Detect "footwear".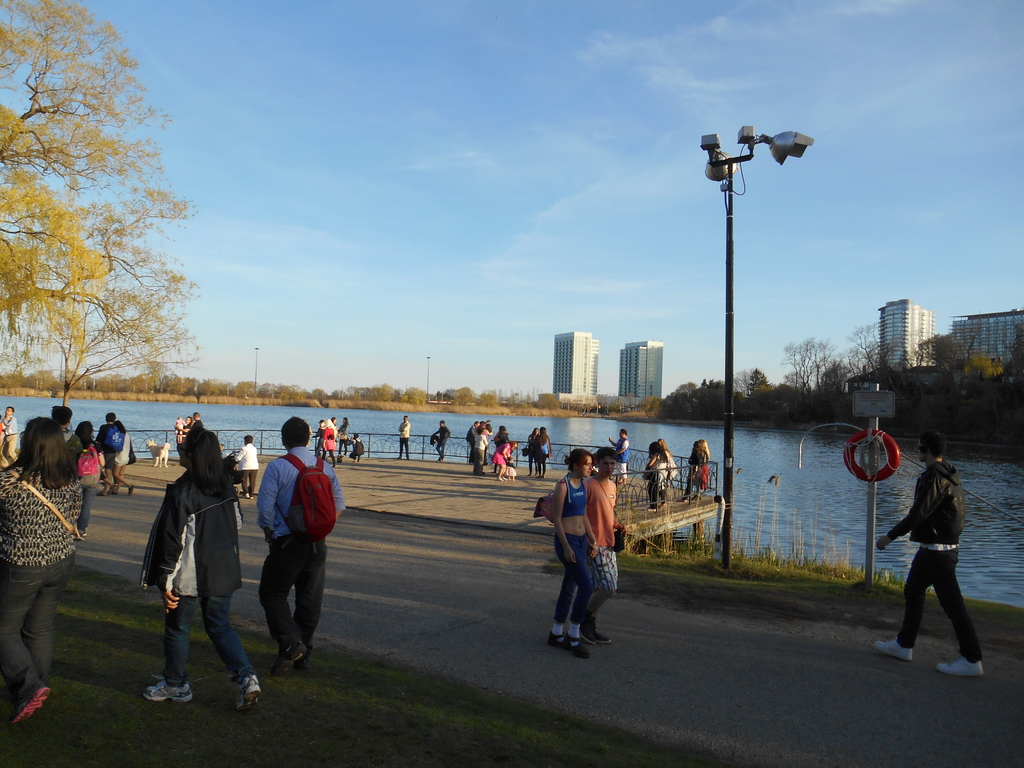
Detected at [x1=693, y1=496, x2=701, y2=500].
